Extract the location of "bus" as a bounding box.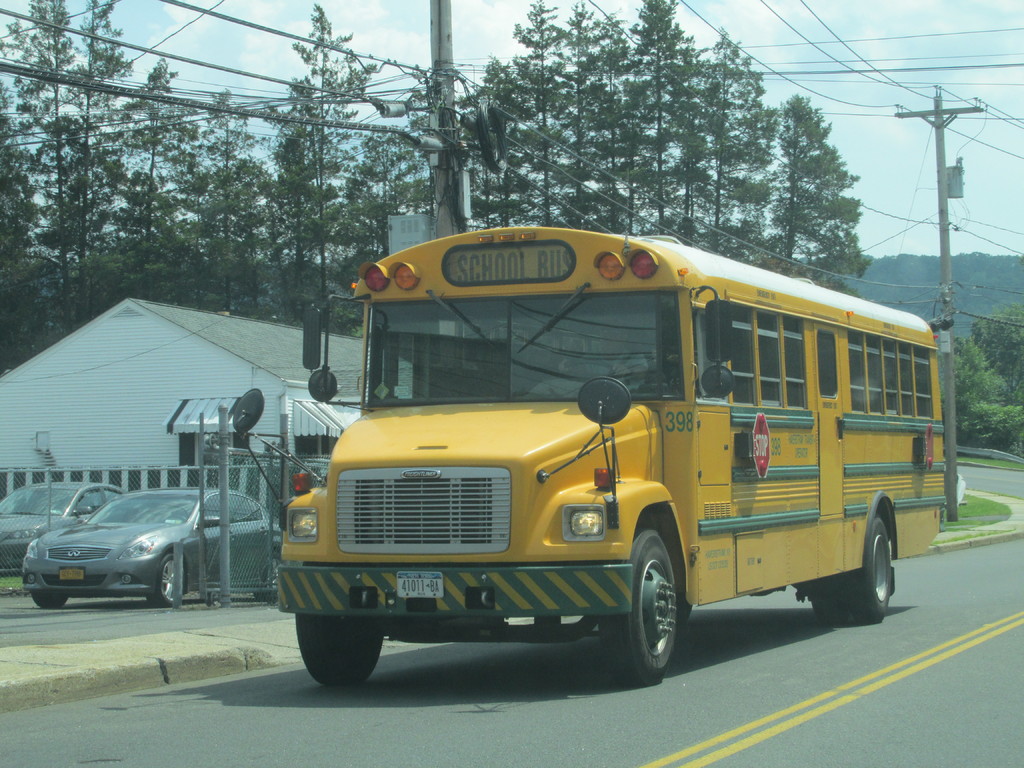
(x1=231, y1=225, x2=948, y2=689).
